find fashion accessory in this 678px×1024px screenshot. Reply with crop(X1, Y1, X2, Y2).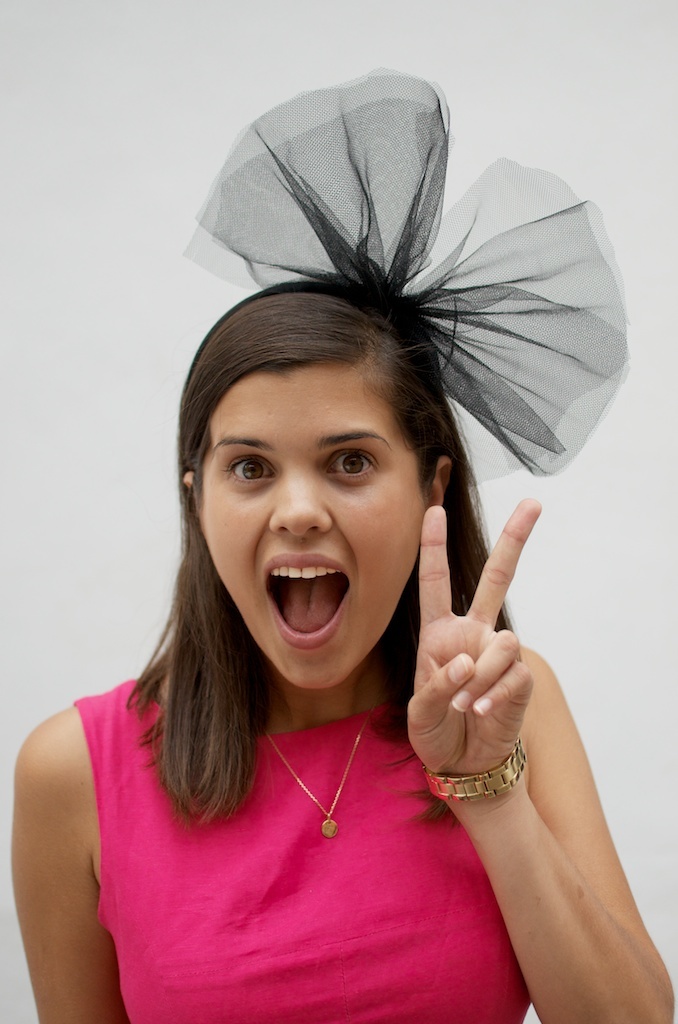
crop(263, 704, 378, 844).
